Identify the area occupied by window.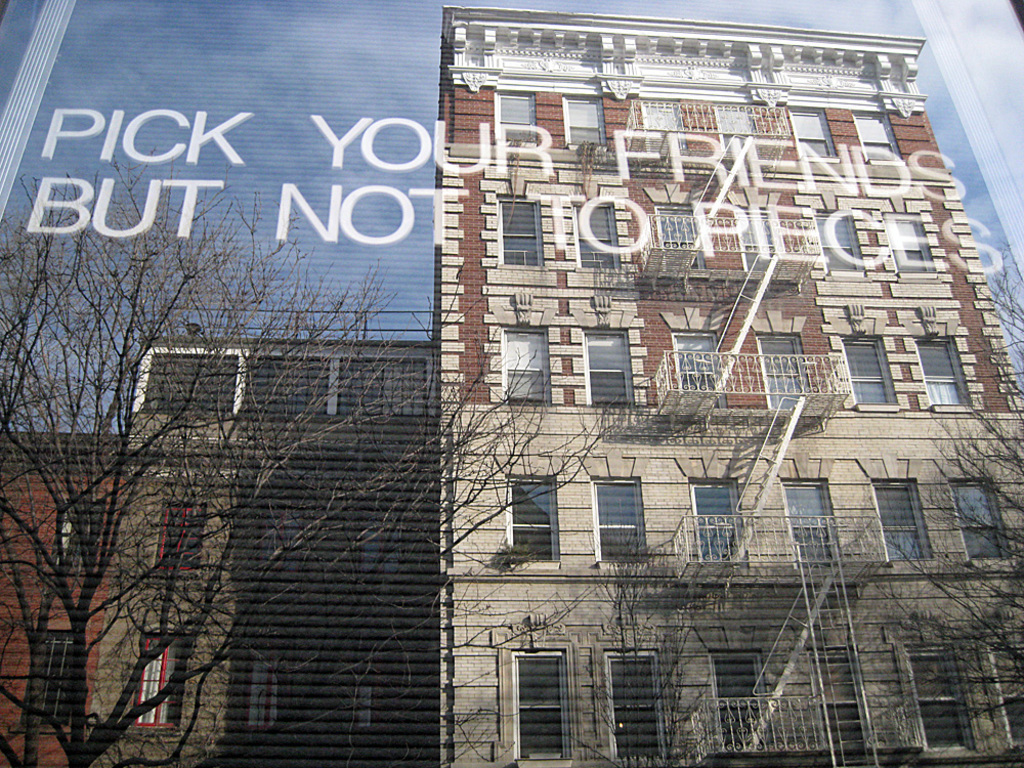
Area: box(951, 479, 1017, 572).
